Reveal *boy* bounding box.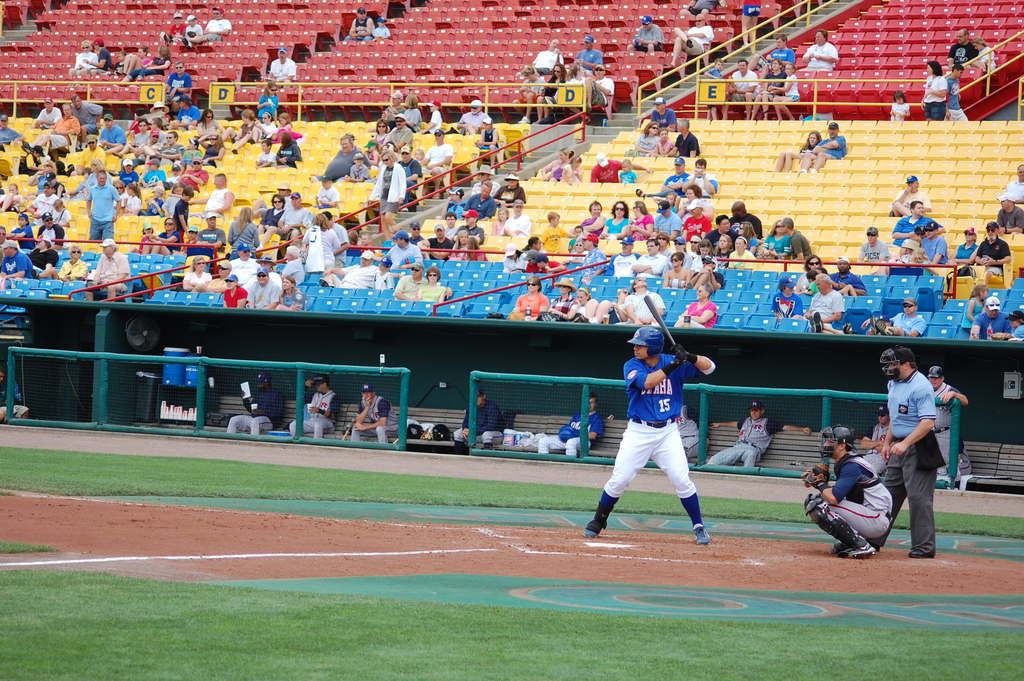
Revealed: 344/152/371/183.
